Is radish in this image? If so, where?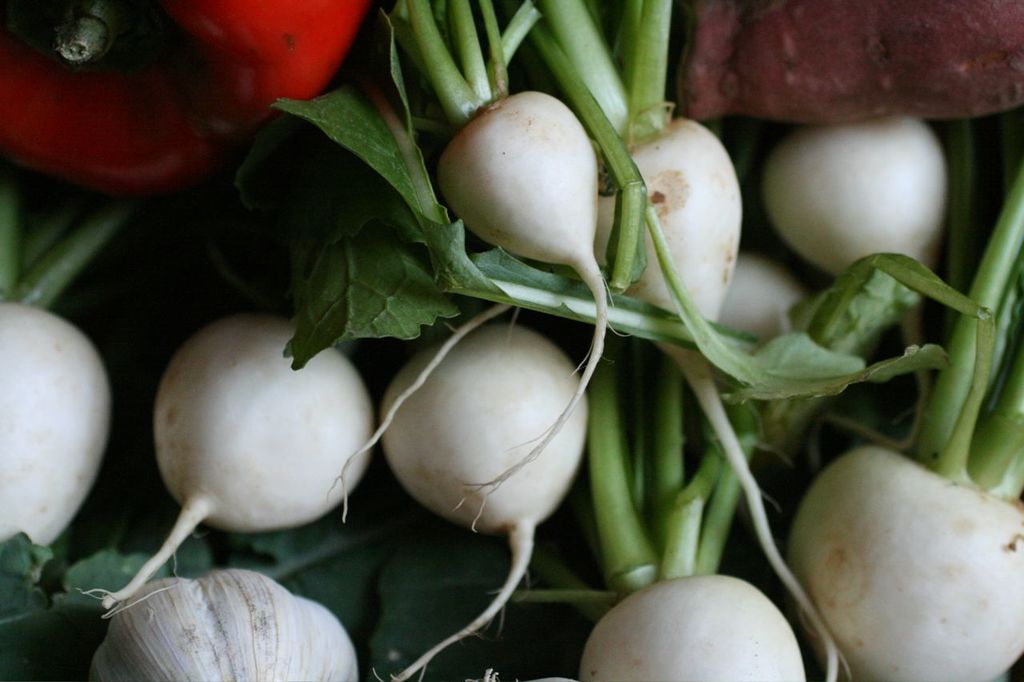
Yes, at <bbox>395, 0, 640, 533</bbox>.
